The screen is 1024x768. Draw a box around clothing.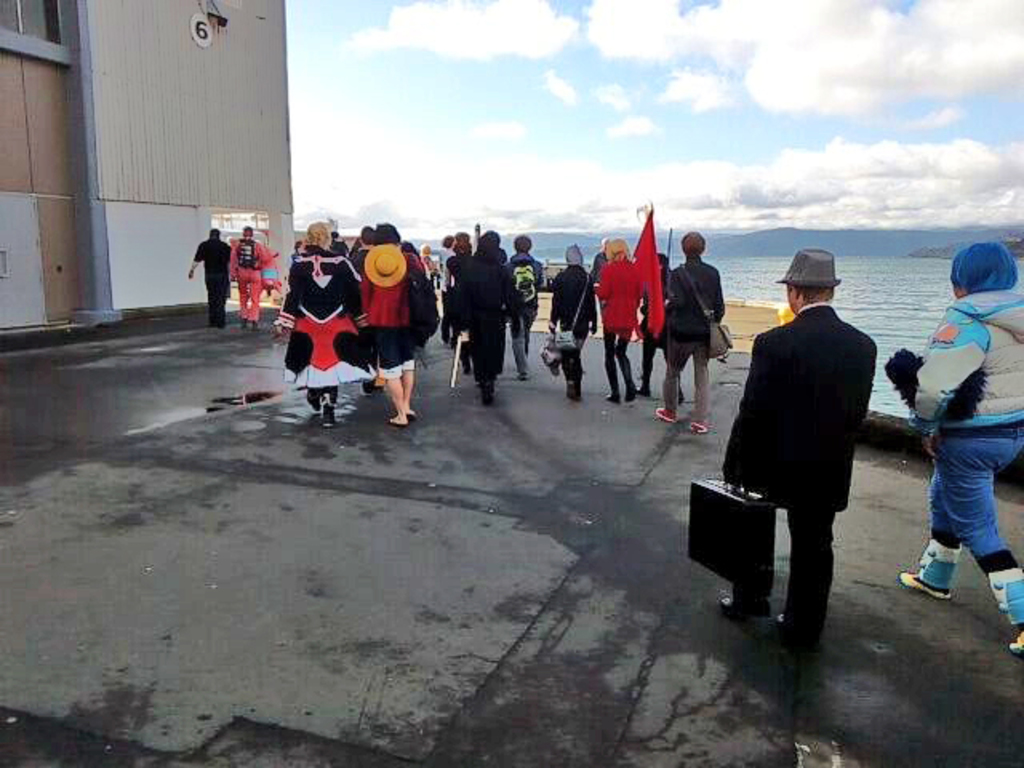
458,254,525,397.
